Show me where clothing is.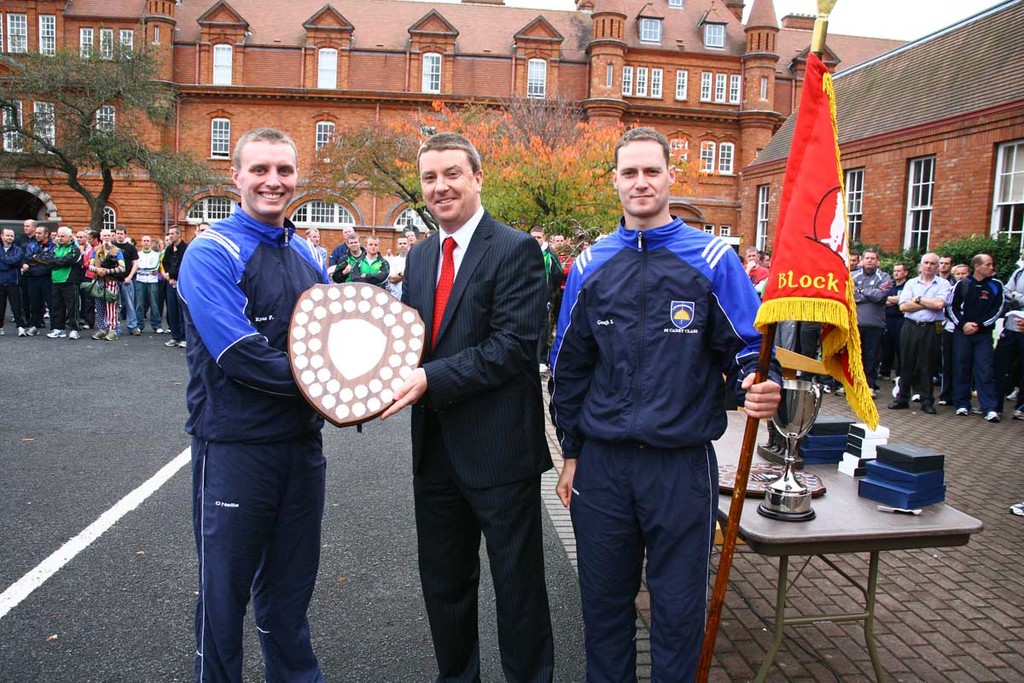
clothing is at box=[894, 317, 933, 404].
